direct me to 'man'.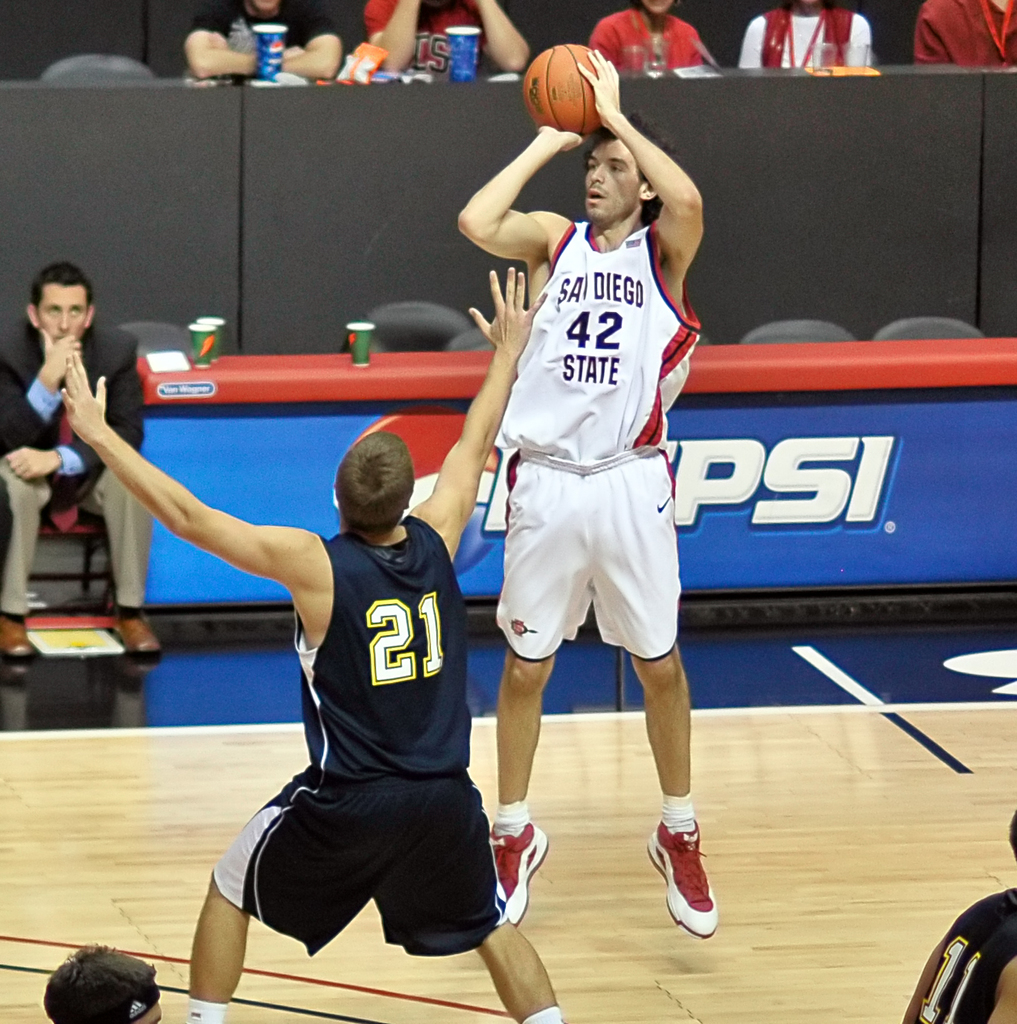
Direction: box(42, 942, 162, 1023).
